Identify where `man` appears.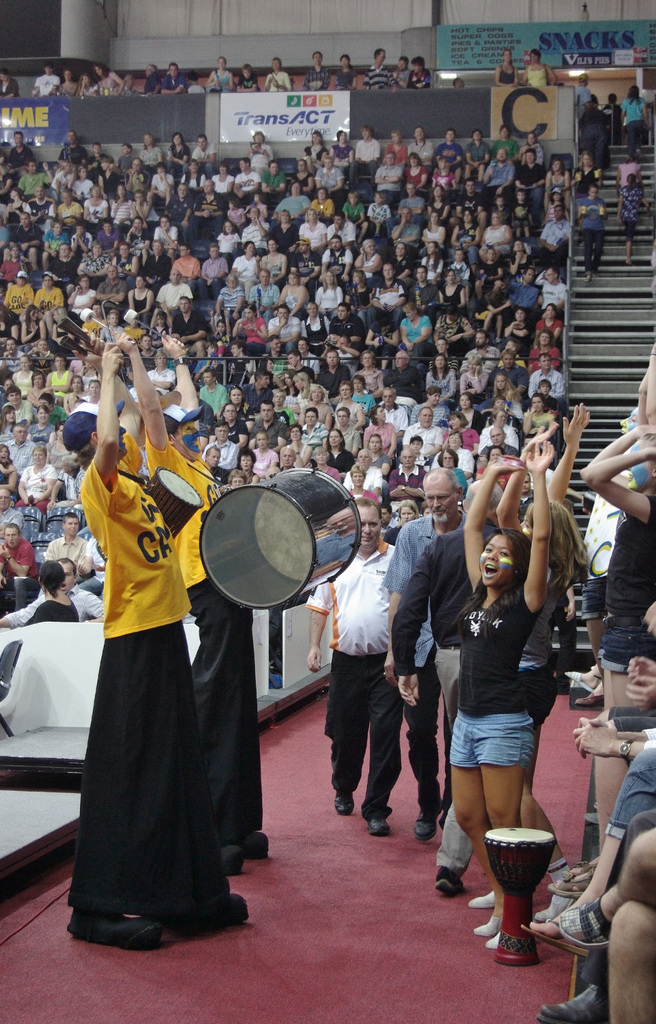
Appears at {"x1": 307, "y1": 499, "x2": 398, "y2": 838}.
